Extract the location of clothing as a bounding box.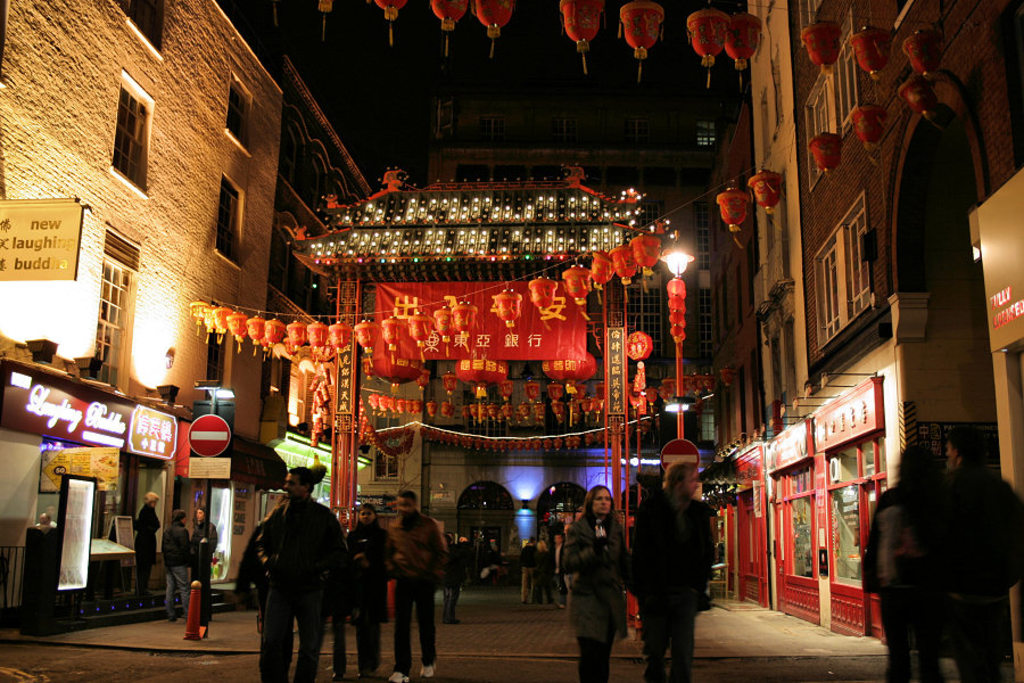
[518,548,539,602].
